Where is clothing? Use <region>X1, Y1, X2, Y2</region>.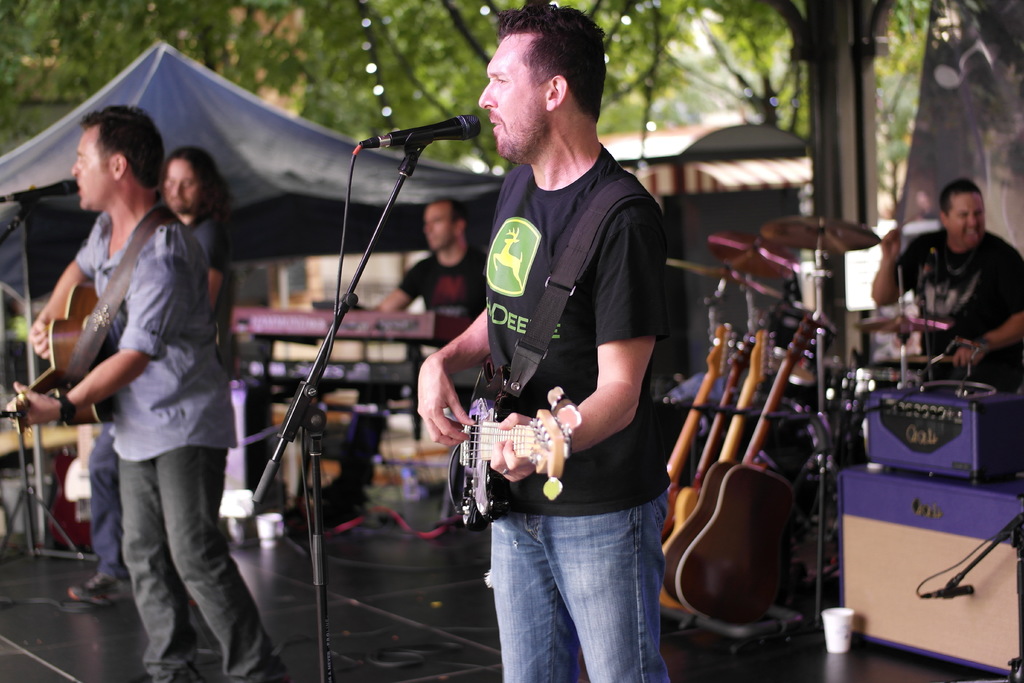
<region>67, 202, 283, 682</region>.
